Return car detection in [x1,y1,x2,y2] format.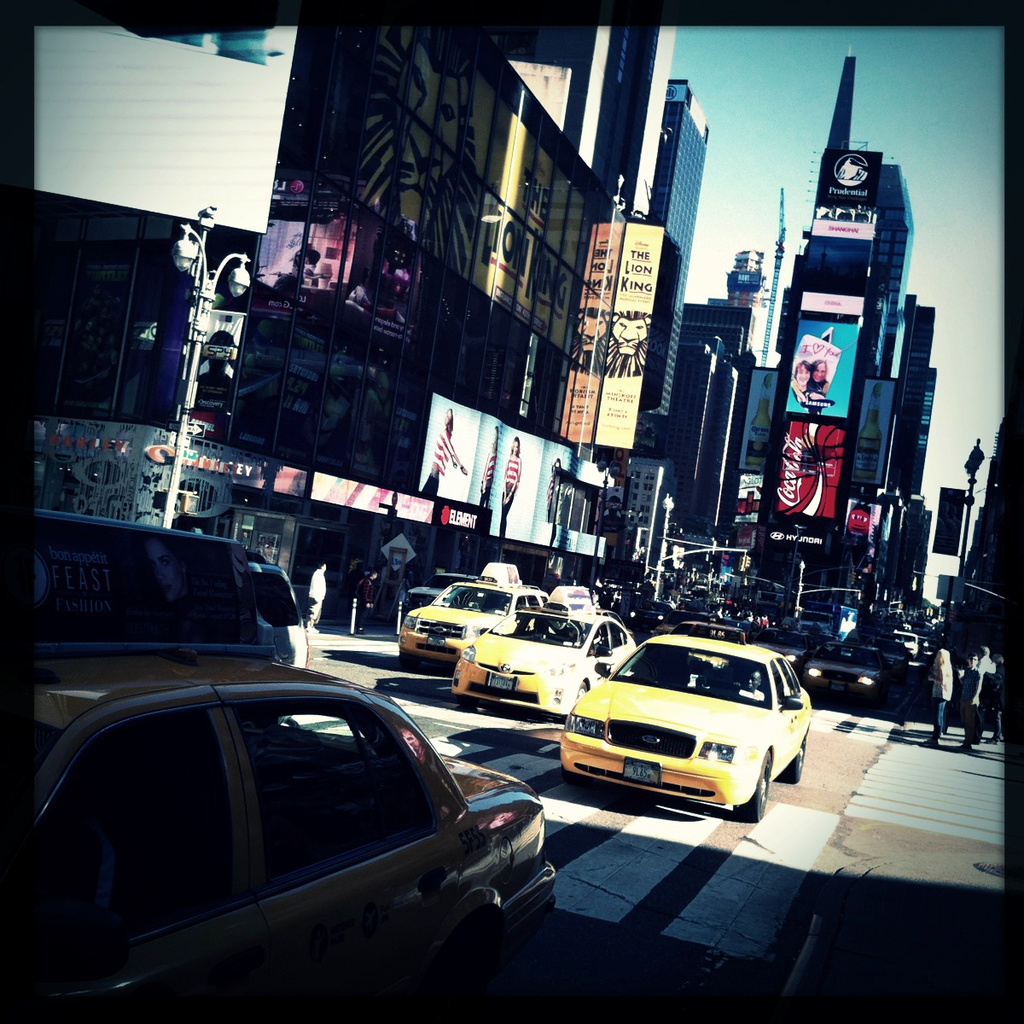
[664,616,751,641].
